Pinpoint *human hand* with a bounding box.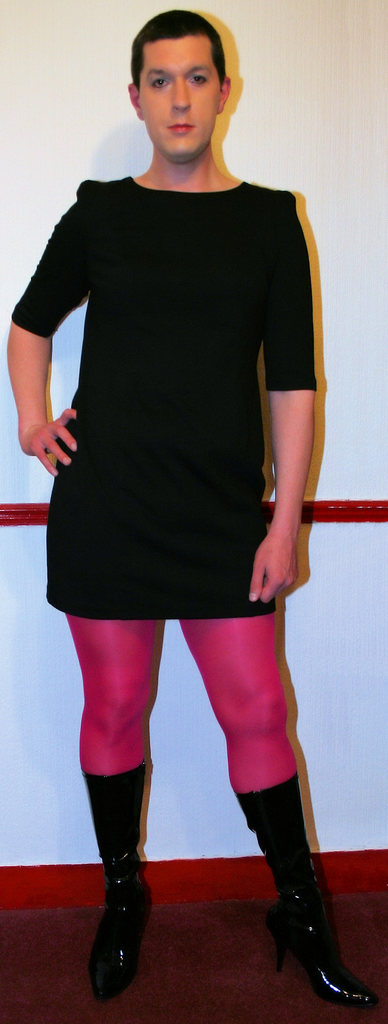
BBox(24, 387, 77, 468).
